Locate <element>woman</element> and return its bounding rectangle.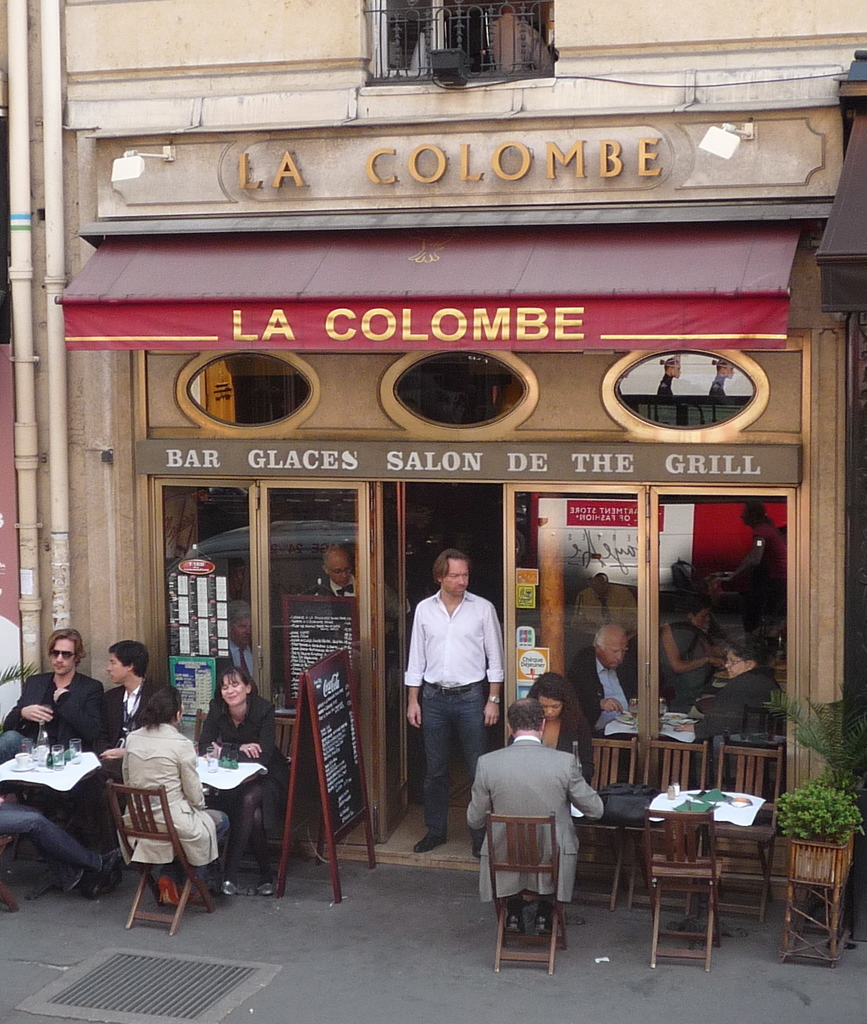
(left=695, top=630, right=793, bottom=771).
